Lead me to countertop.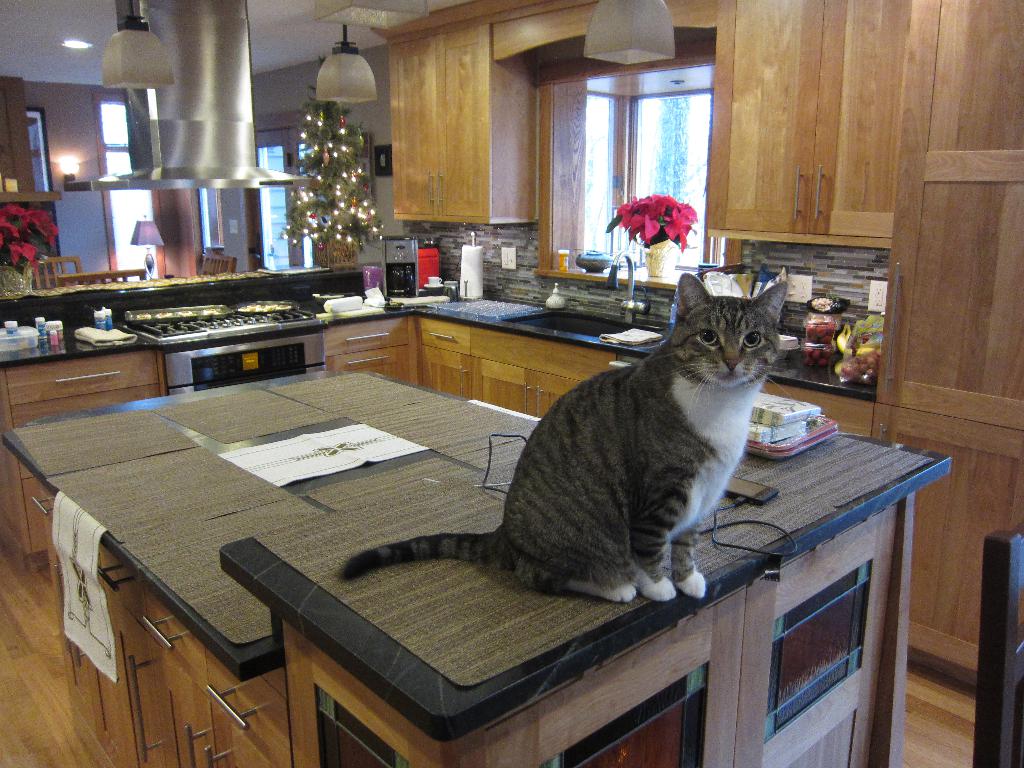
Lead to [0, 367, 563, 672].
